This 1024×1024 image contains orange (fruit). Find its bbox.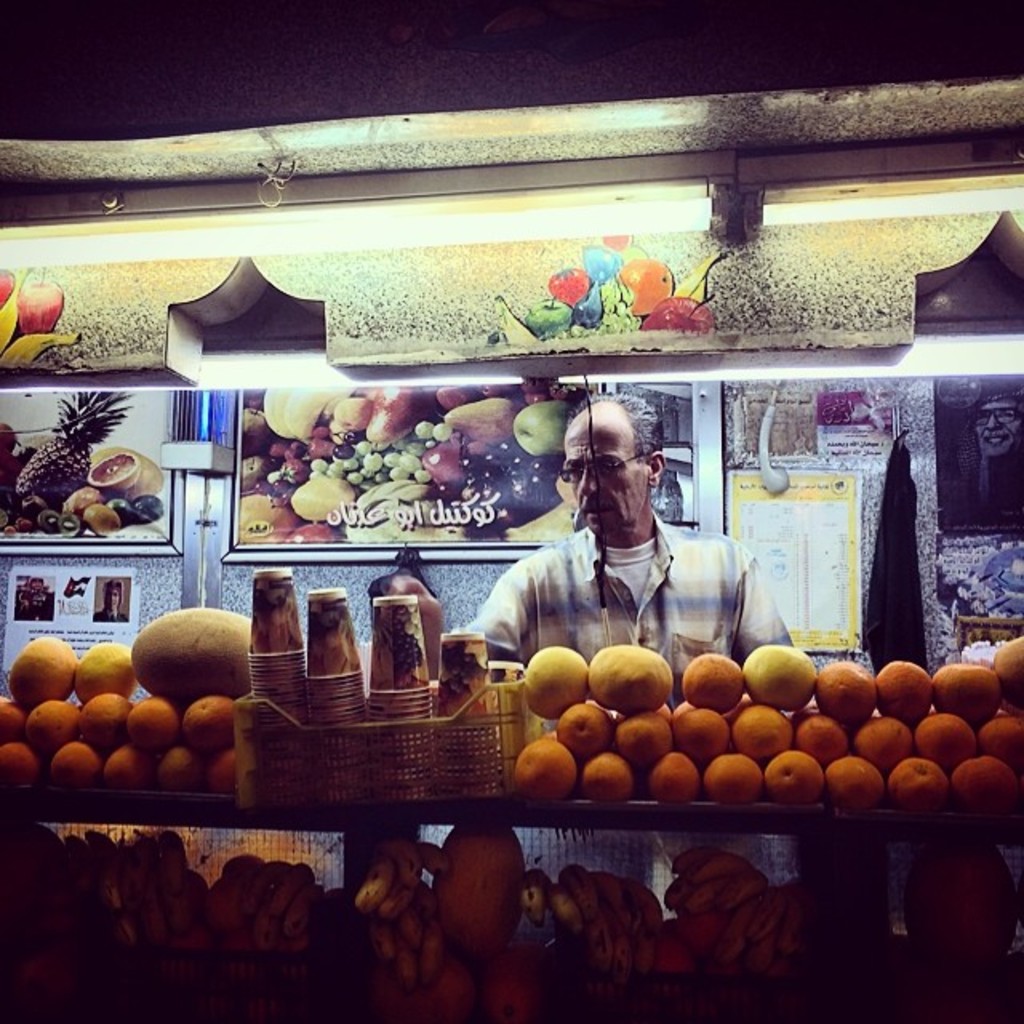
917/715/957/747.
